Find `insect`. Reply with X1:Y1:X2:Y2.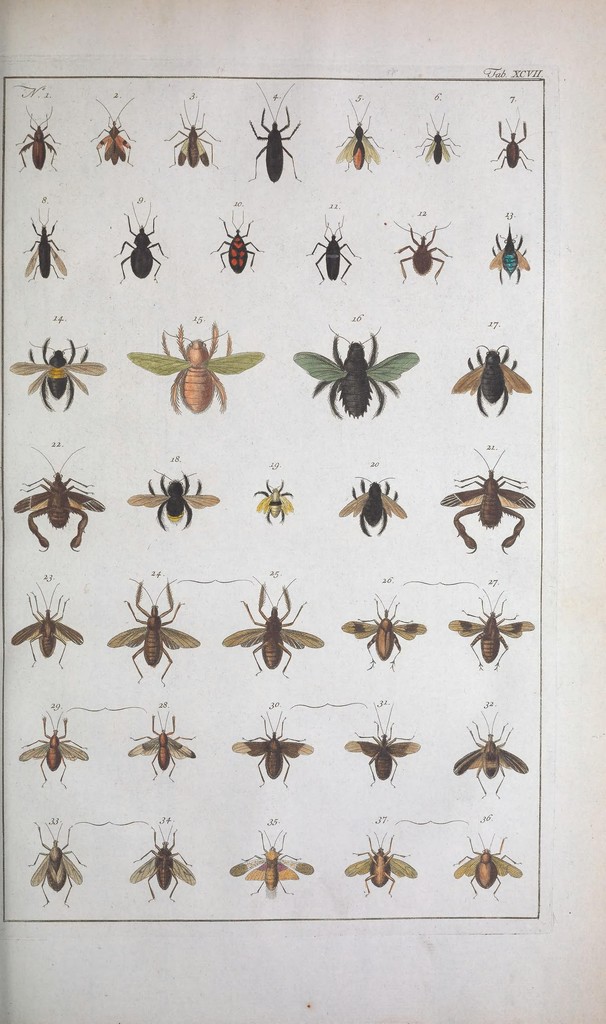
221:577:331:684.
